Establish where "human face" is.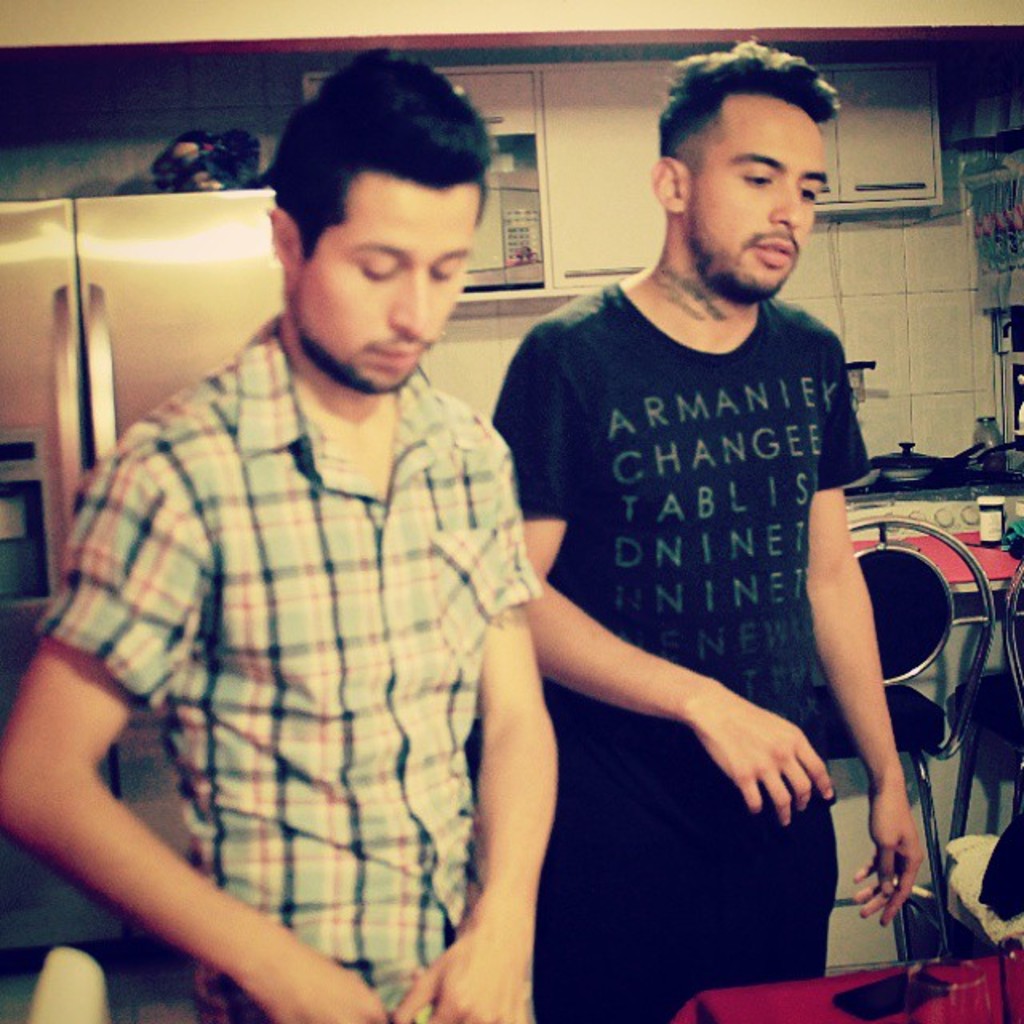
Established at 291:173:490:395.
